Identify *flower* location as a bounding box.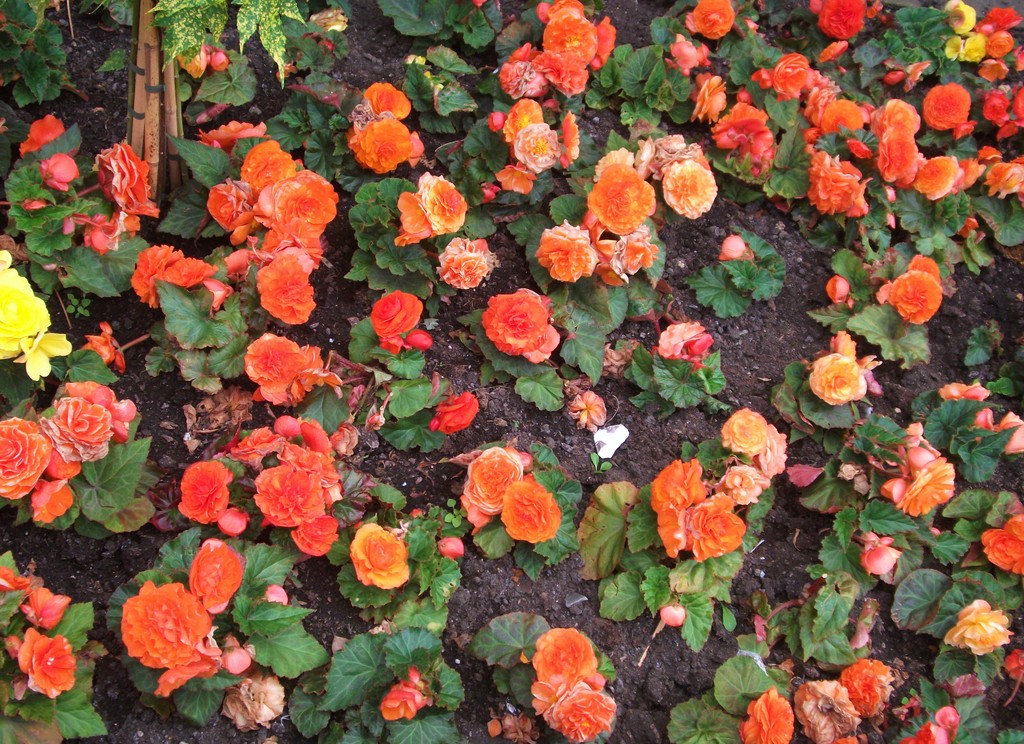
[left=15, top=586, right=68, bottom=630].
